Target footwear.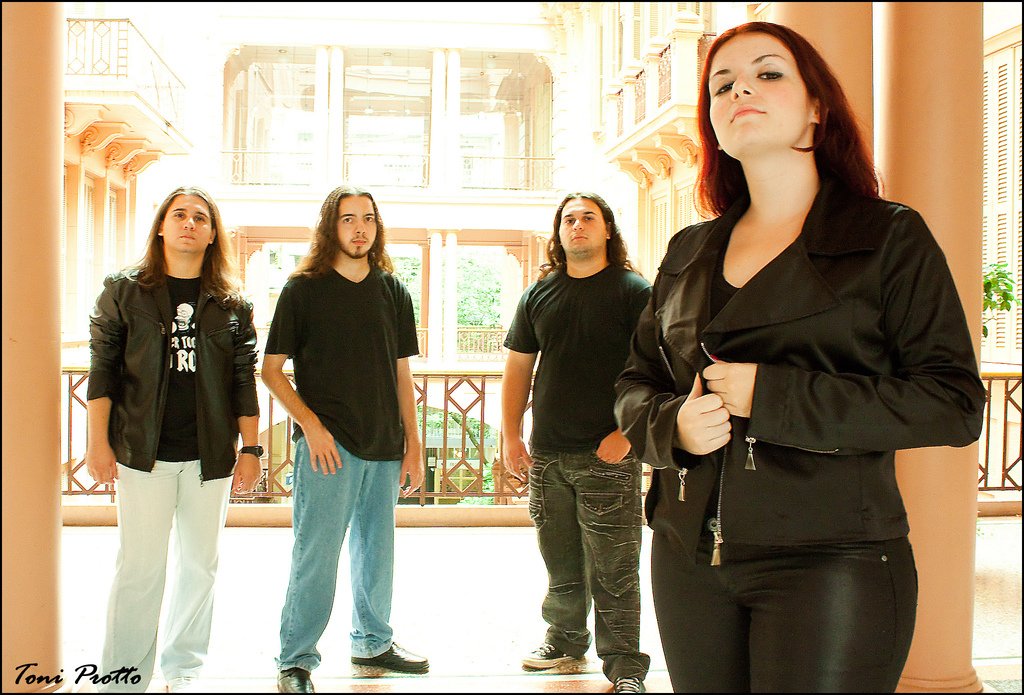
Target region: detection(612, 678, 646, 694).
